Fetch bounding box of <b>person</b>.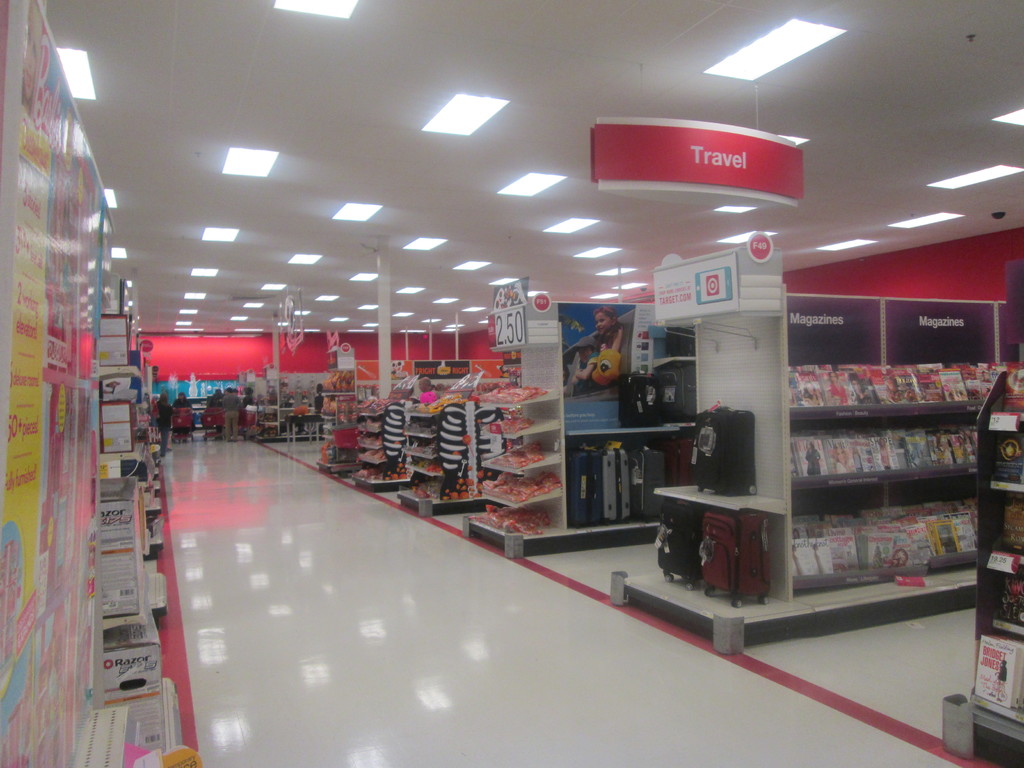
Bbox: bbox=[564, 338, 604, 390].
